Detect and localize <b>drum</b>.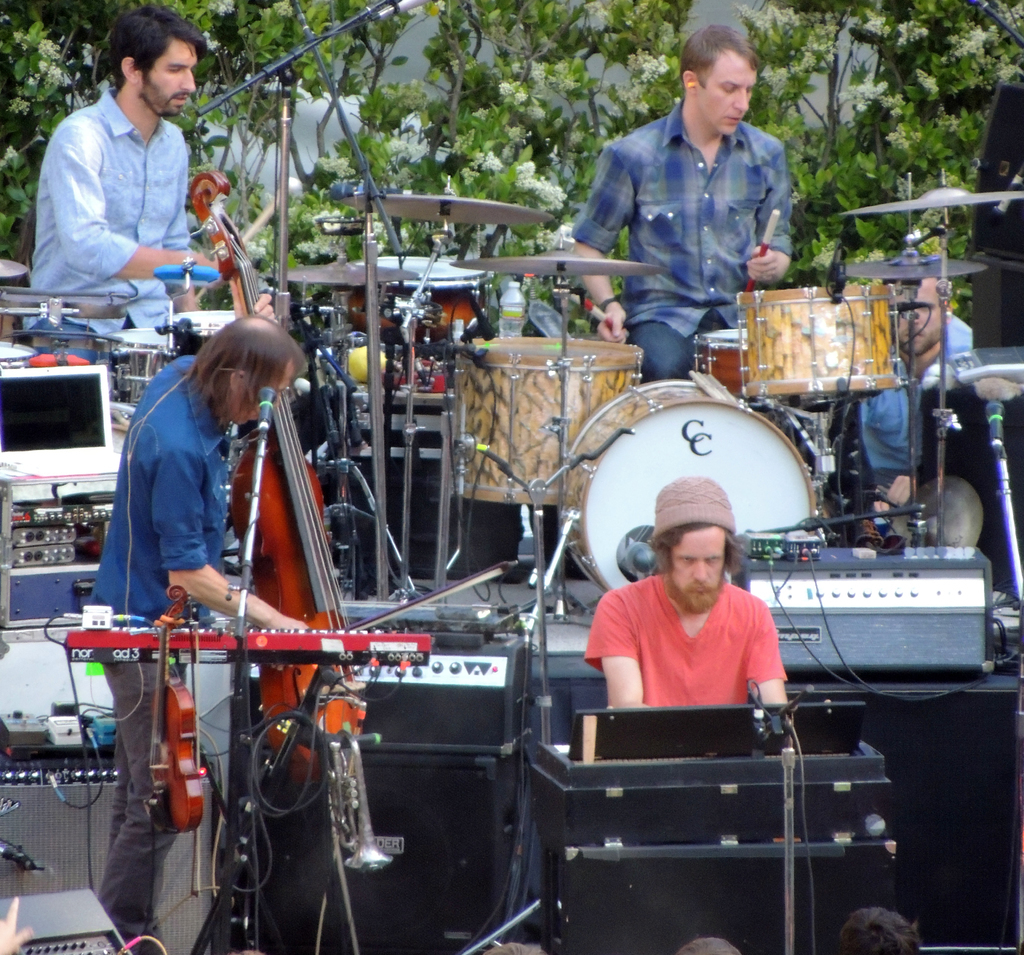
Localized at x1=692 y1=325 x2=743 y2=394.
